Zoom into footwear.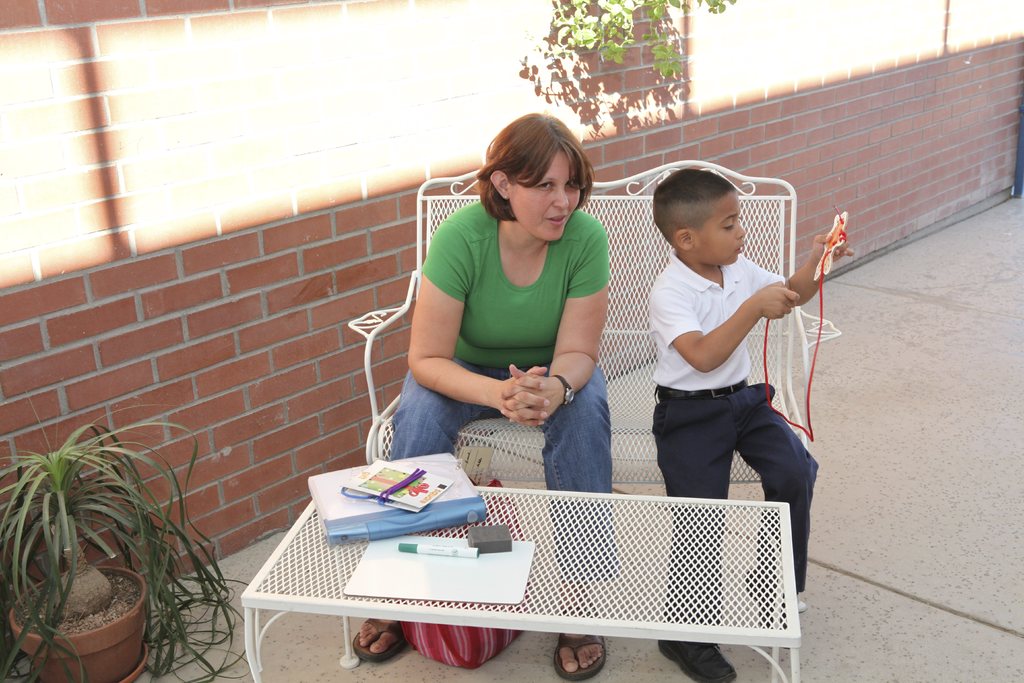
Zoom target: 658, 637, 740, 682.
